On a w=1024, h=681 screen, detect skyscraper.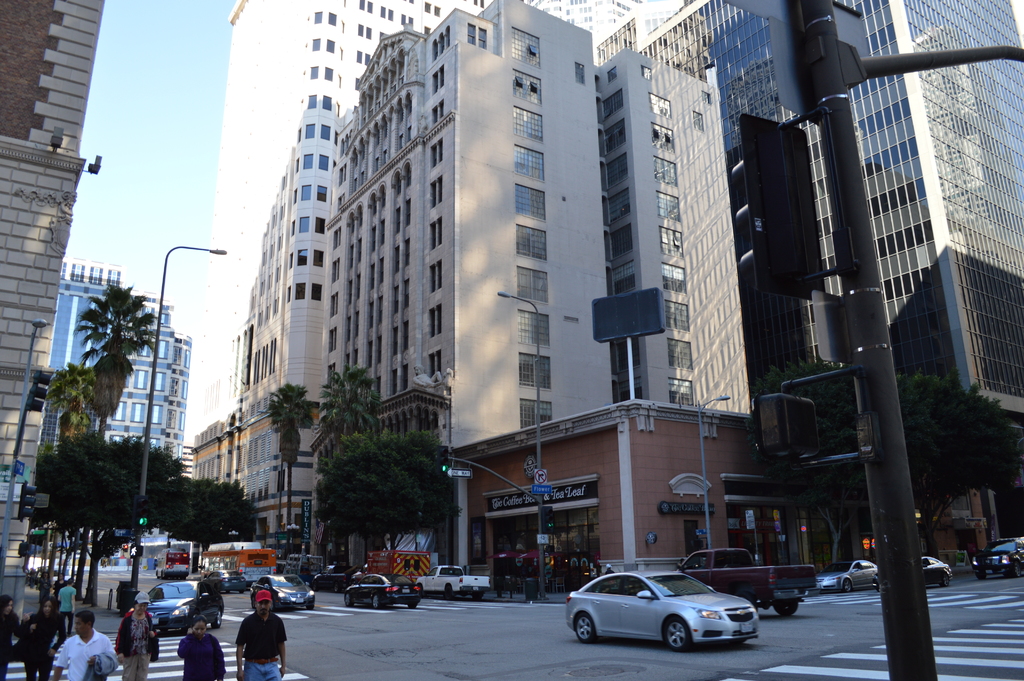
691, 0, 840, 450.
